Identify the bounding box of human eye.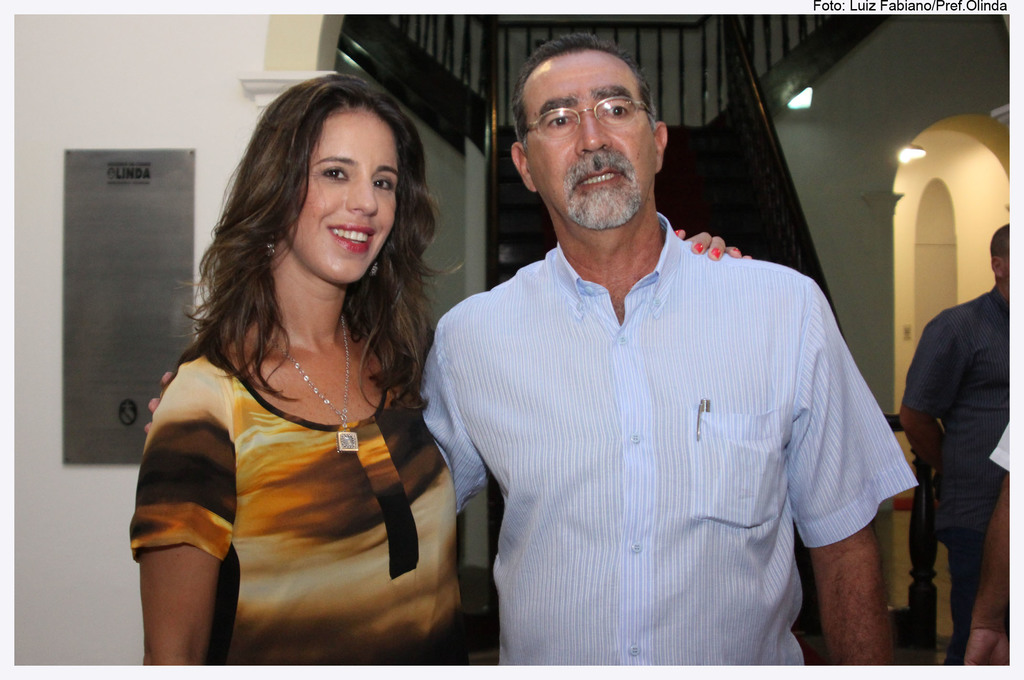
[545, 110, 573, 131].
